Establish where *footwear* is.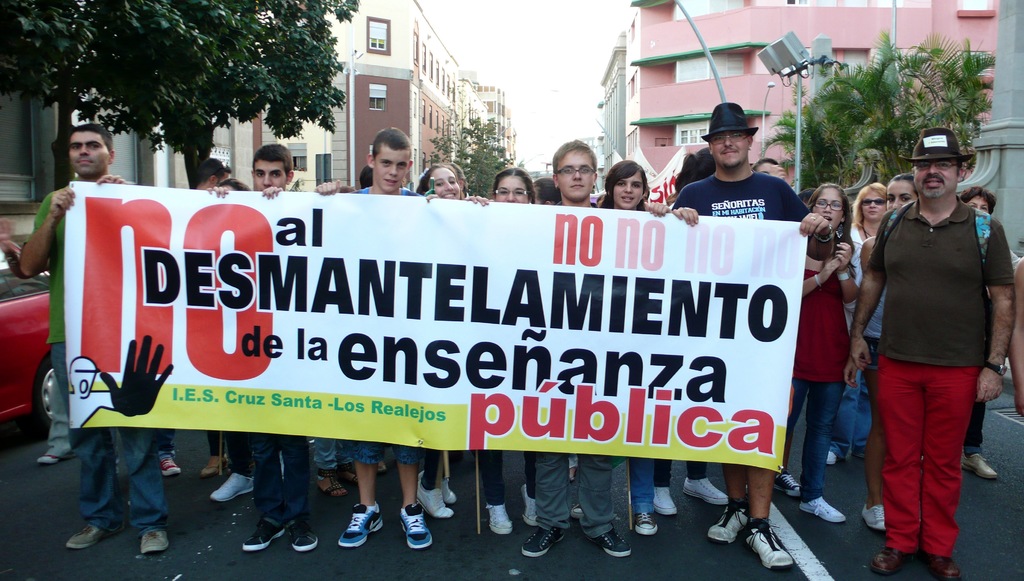
Established at box(211, 465, 252, 500).
